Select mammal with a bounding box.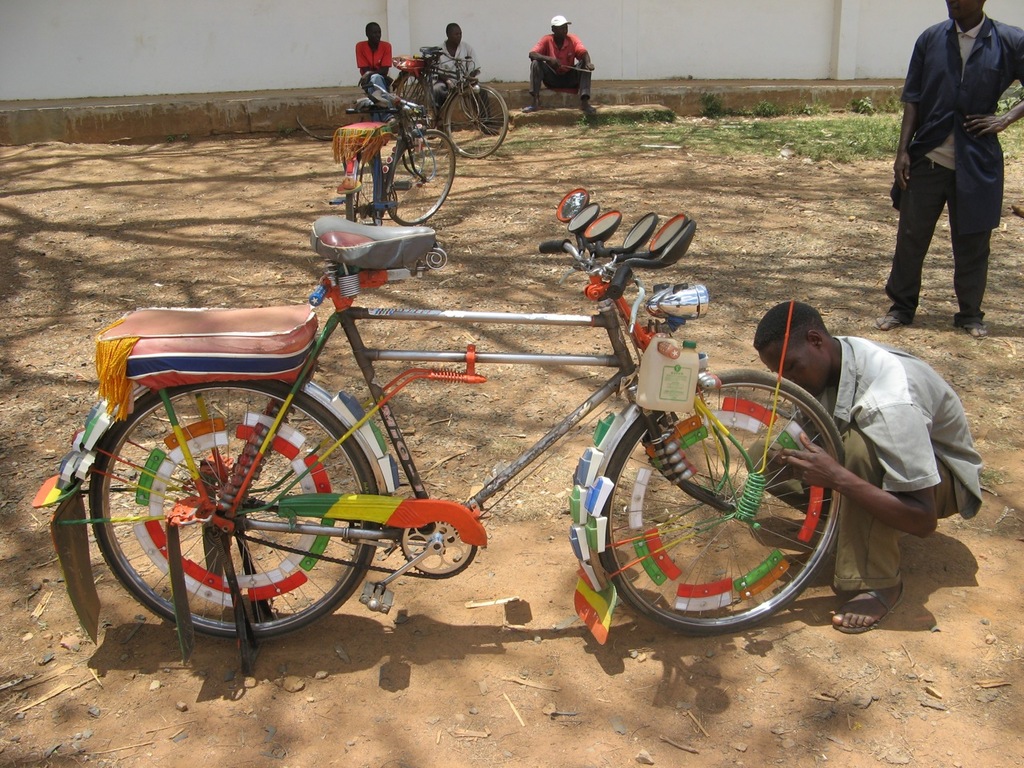
bbox=(870, 0, 1023, 337).
